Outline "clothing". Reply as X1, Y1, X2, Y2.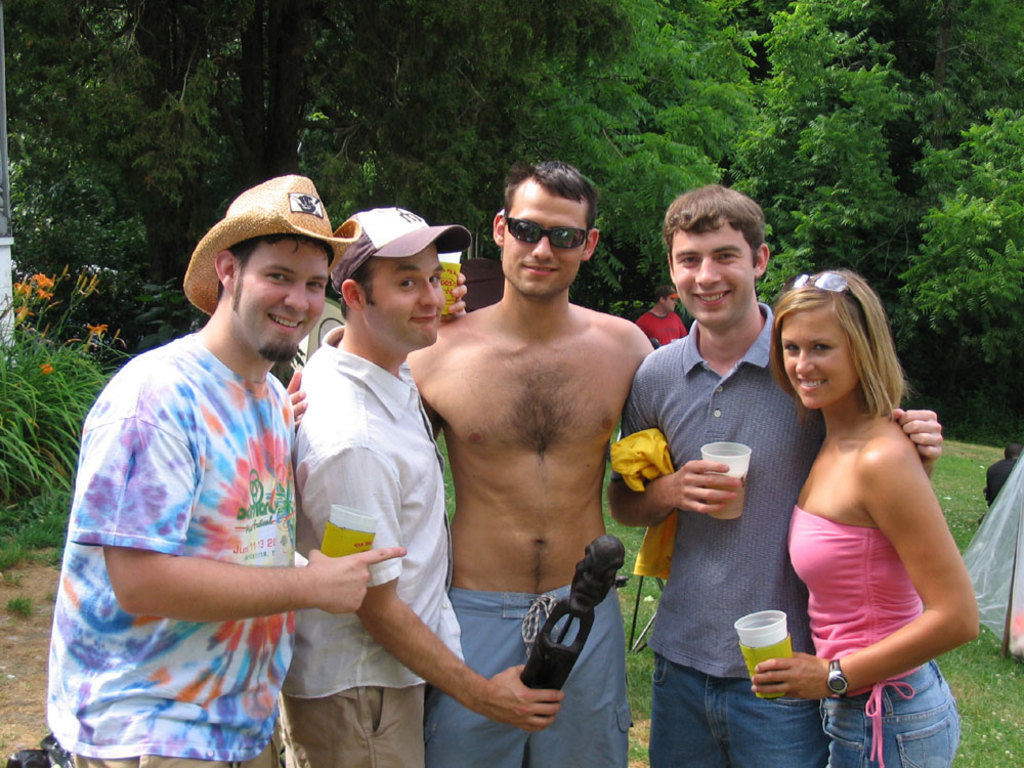
298, 296, 346, 366.
